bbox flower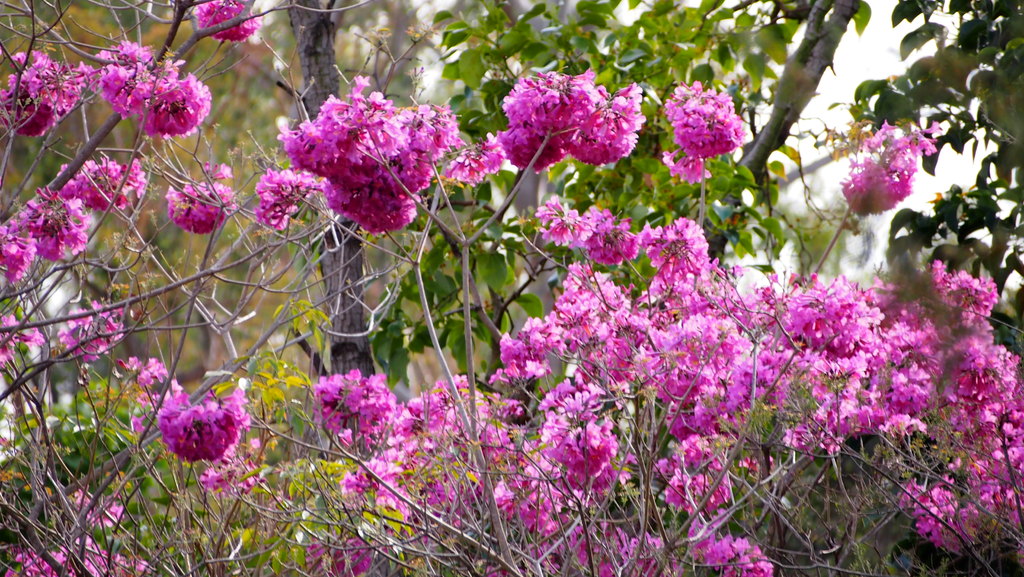
l=492, t=449, r=572, b=529
